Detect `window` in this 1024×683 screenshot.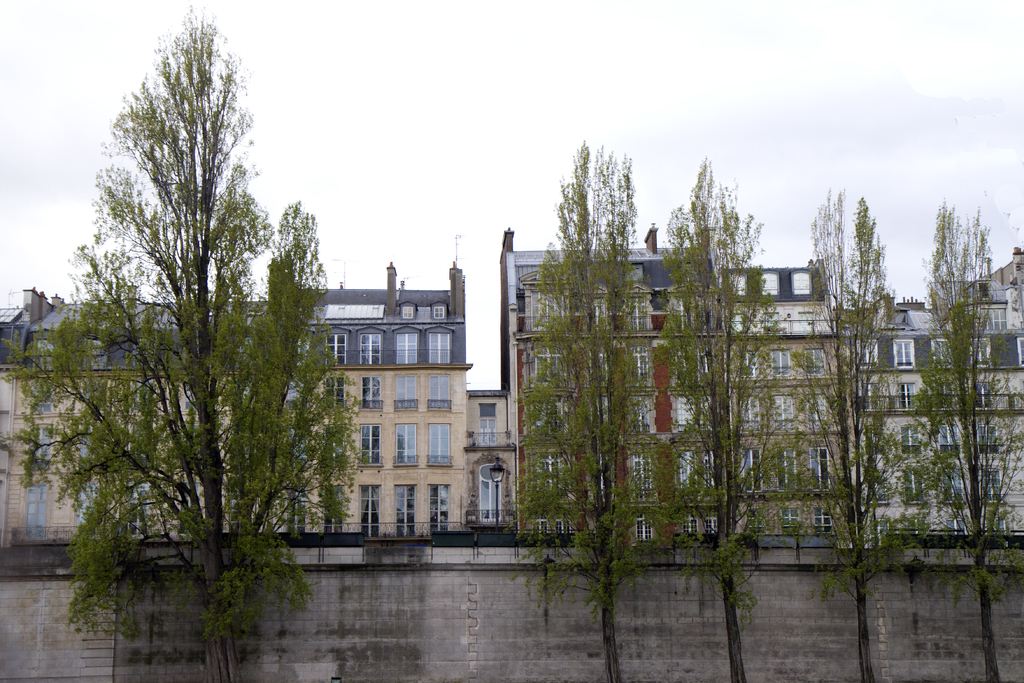
Detection: 984:517:1005:531.
